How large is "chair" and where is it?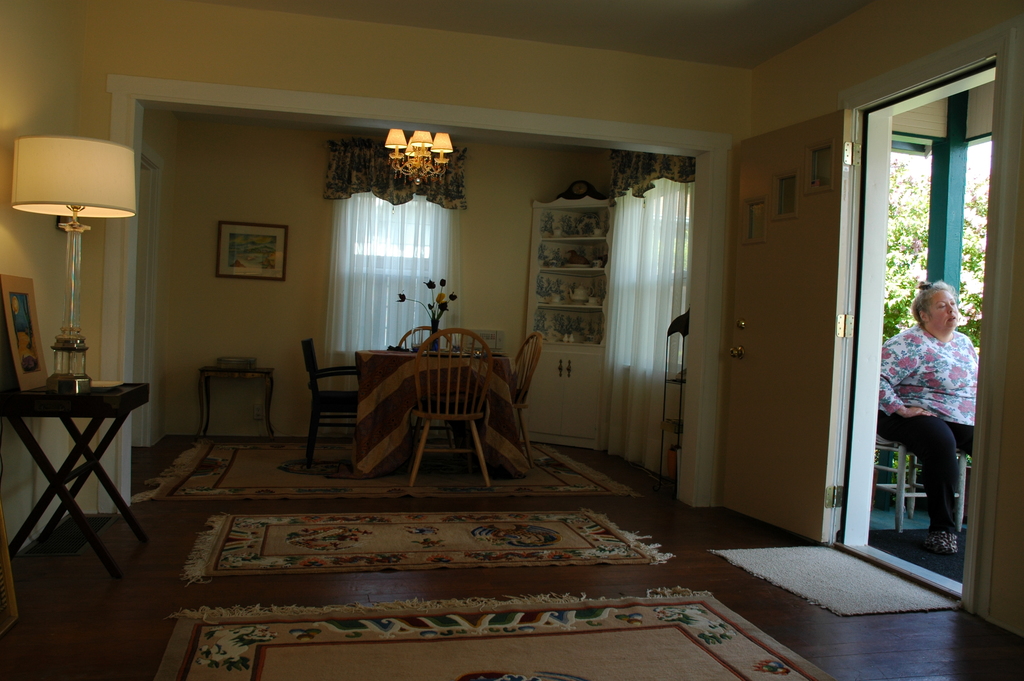
Bounding box: bbox(299, 334, 365, 462).
